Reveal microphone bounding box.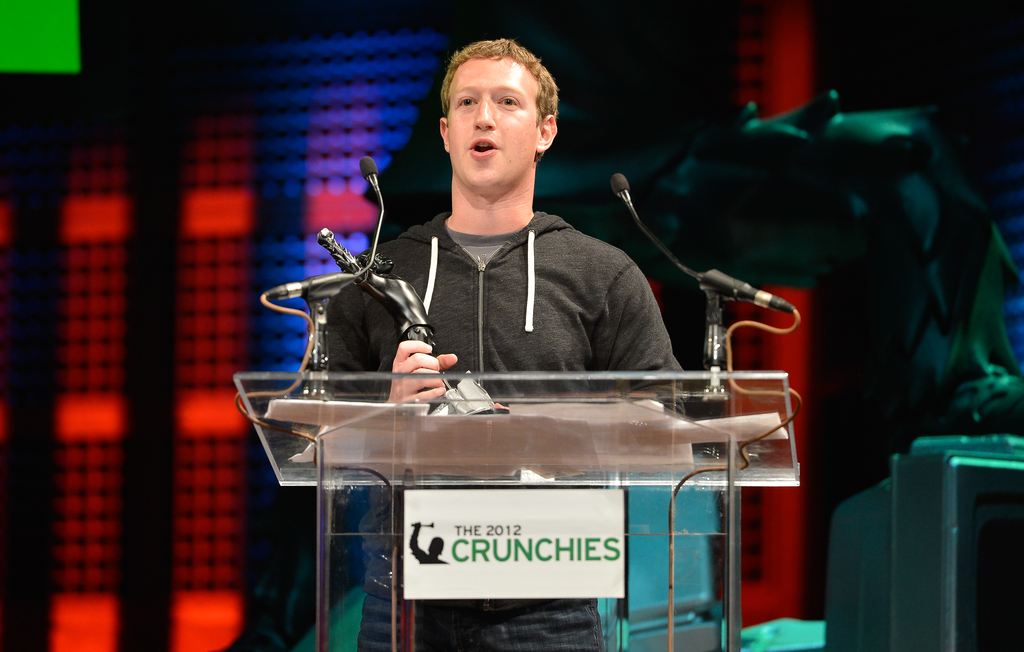
Revealed: [362,154,383,195].
